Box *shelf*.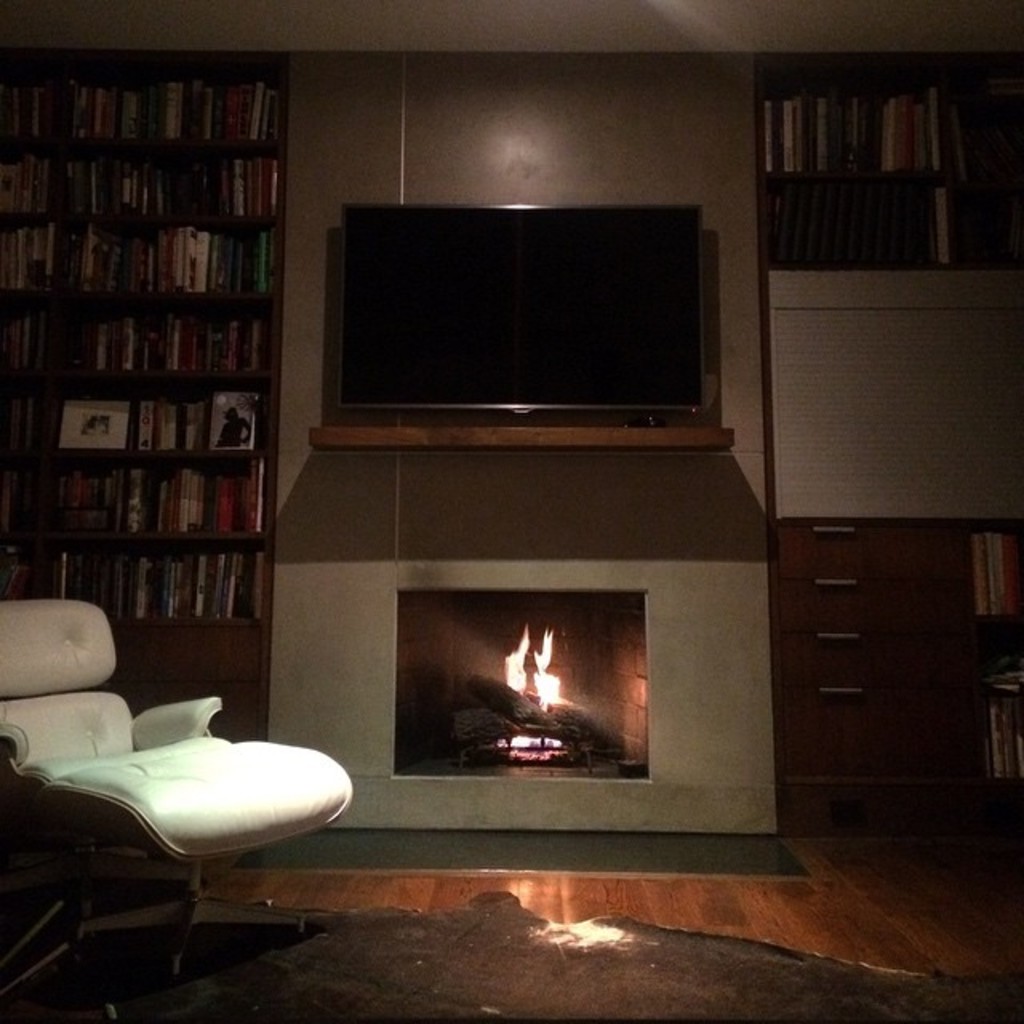
{"x1": 901, "y1": 51, "x2": 1022, "y2": 170}.
